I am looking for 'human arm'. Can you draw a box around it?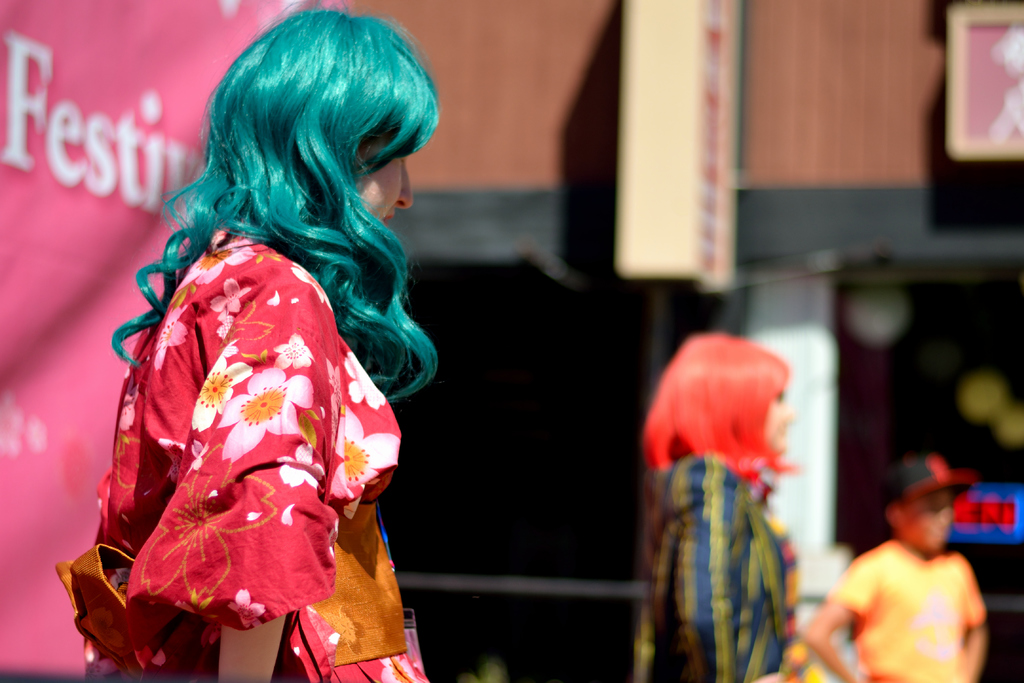
Sure, the bounding box is {"x1": 800, "y1": 554, "x2": 868, "y2": 682}.
